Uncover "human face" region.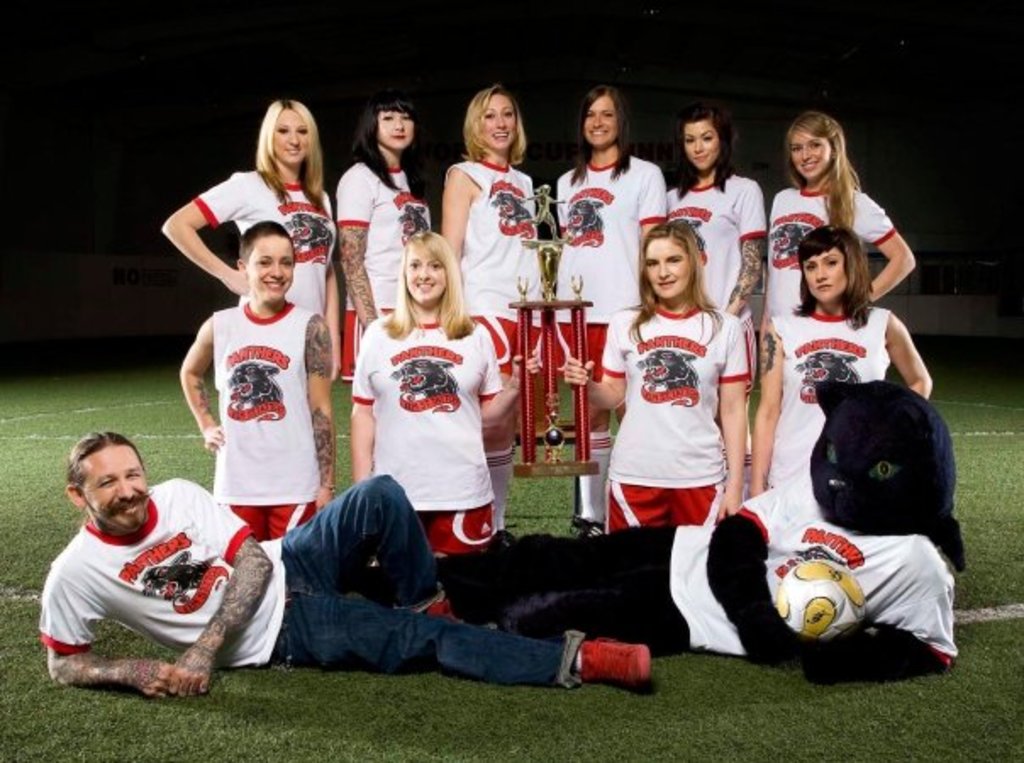
Uncovered: 275, 107, 310, 163.
